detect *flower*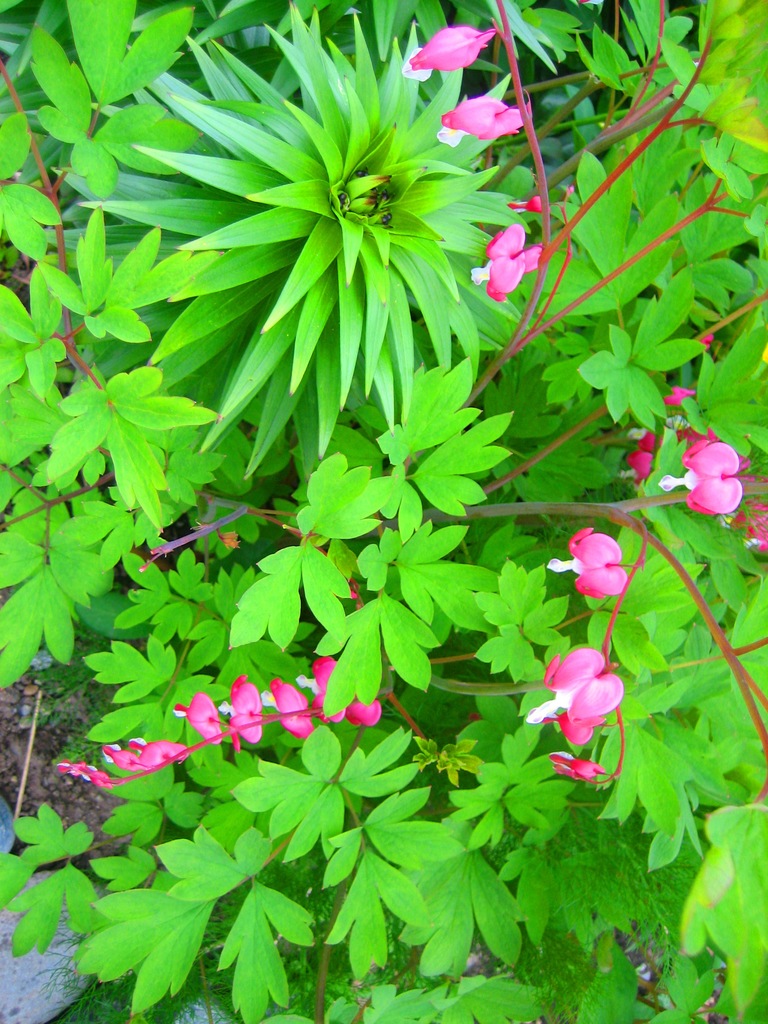
{"x1": 429, "y1": 95, "x2": 527, "y2": 146}
